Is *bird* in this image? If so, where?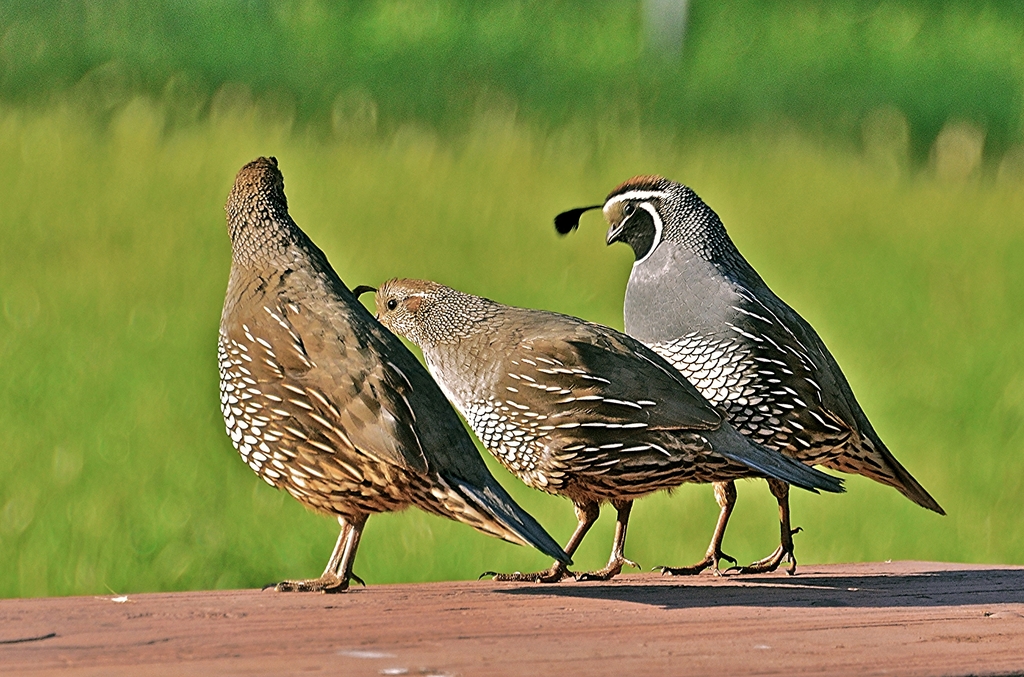
Yes, at (212,172,510,610).
